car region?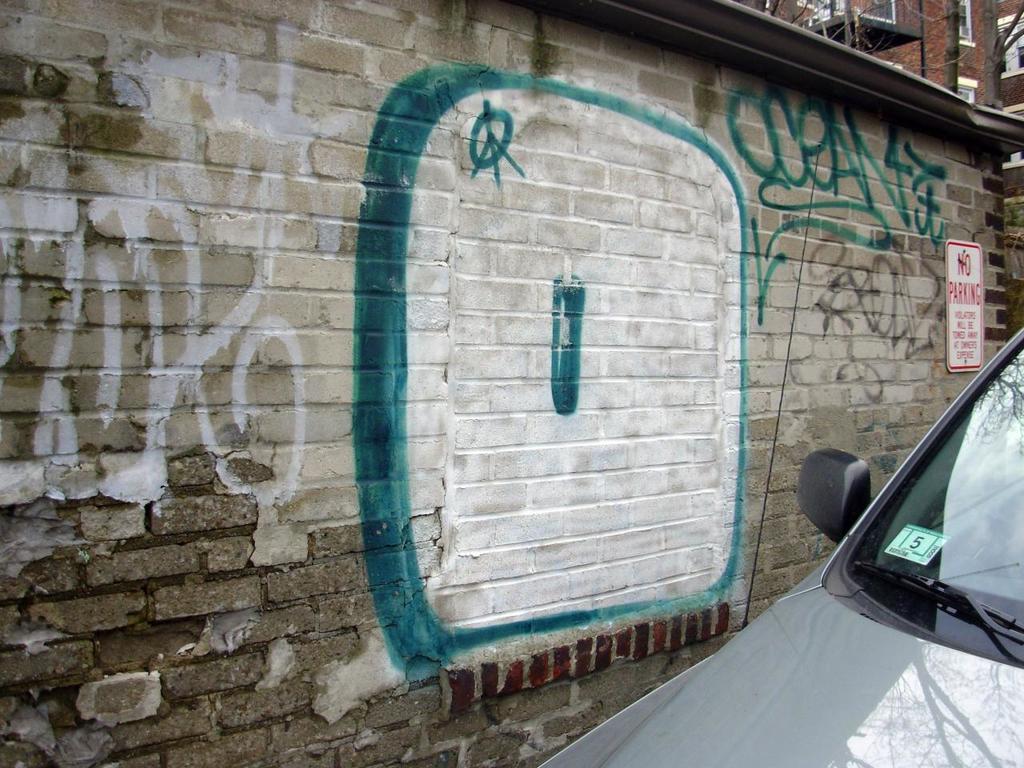
select_region(531, 324, 1023, 767)
